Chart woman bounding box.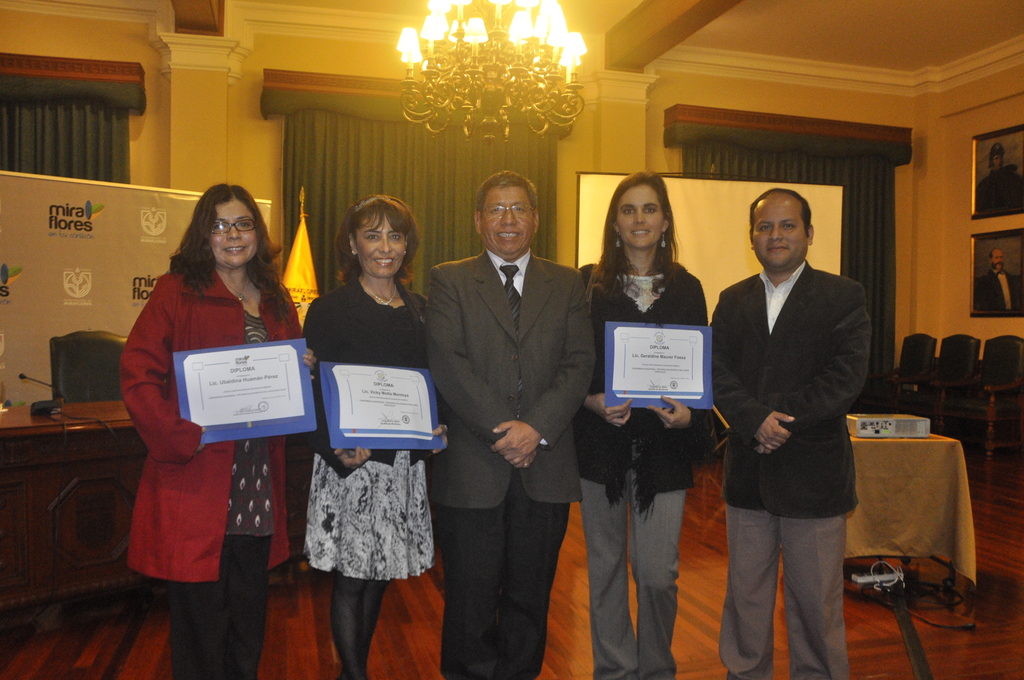
Charted: (x1=302, y1=191, x2=454, y2=679).
